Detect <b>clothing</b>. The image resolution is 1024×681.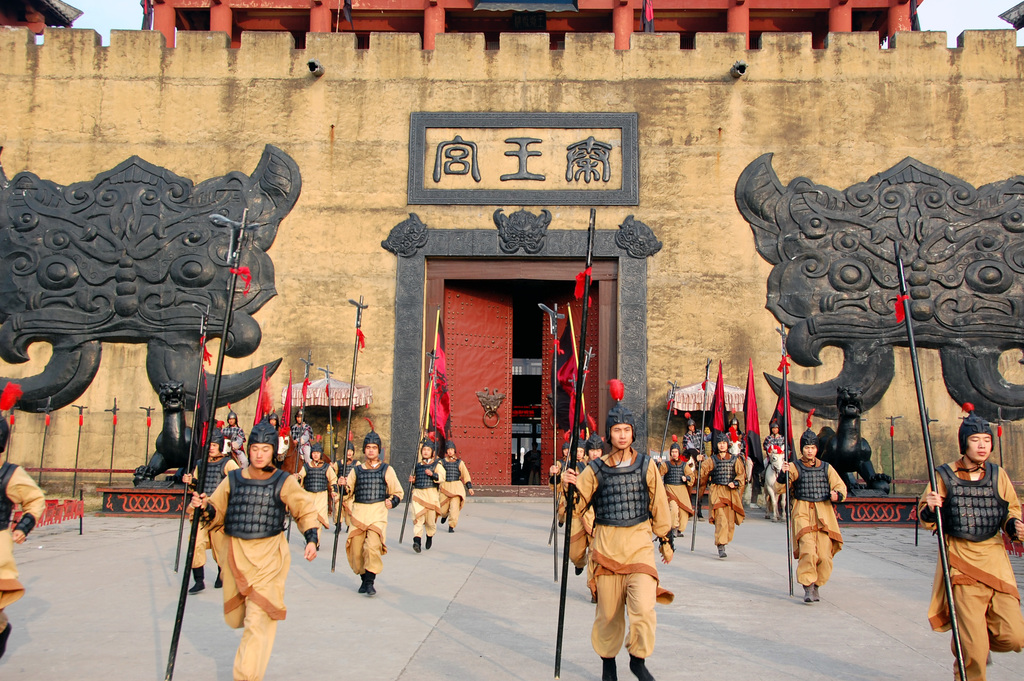
bbox=(781, 441, 849, 590).
